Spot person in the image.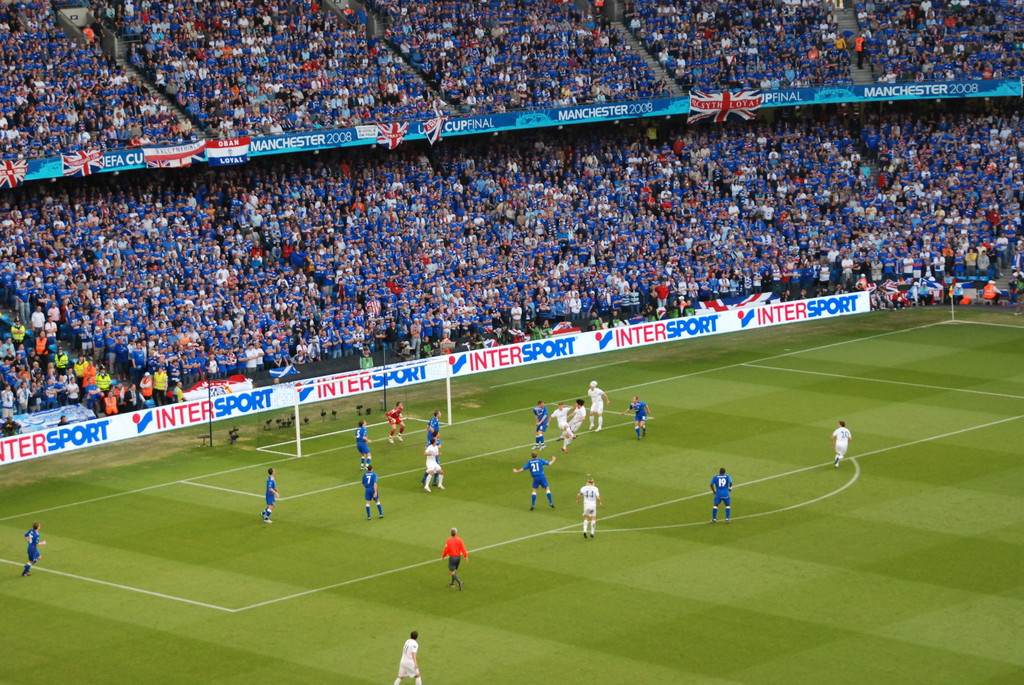
person found at l=261, t=468, r=280, b=522.
